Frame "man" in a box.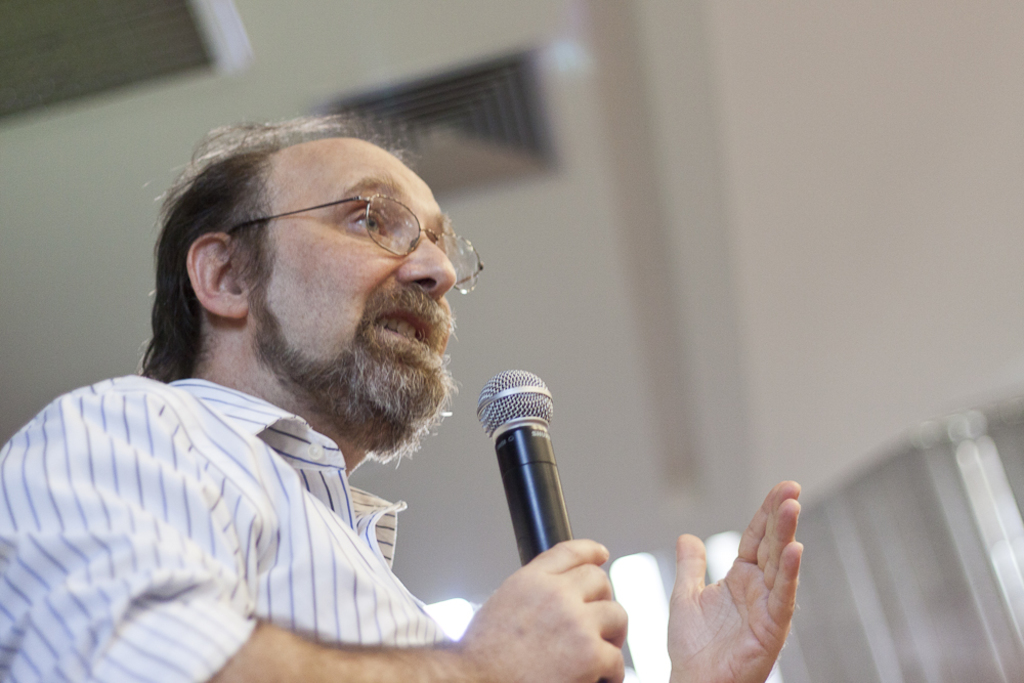
x1=28 y1=95 x2=622 y2=670.
